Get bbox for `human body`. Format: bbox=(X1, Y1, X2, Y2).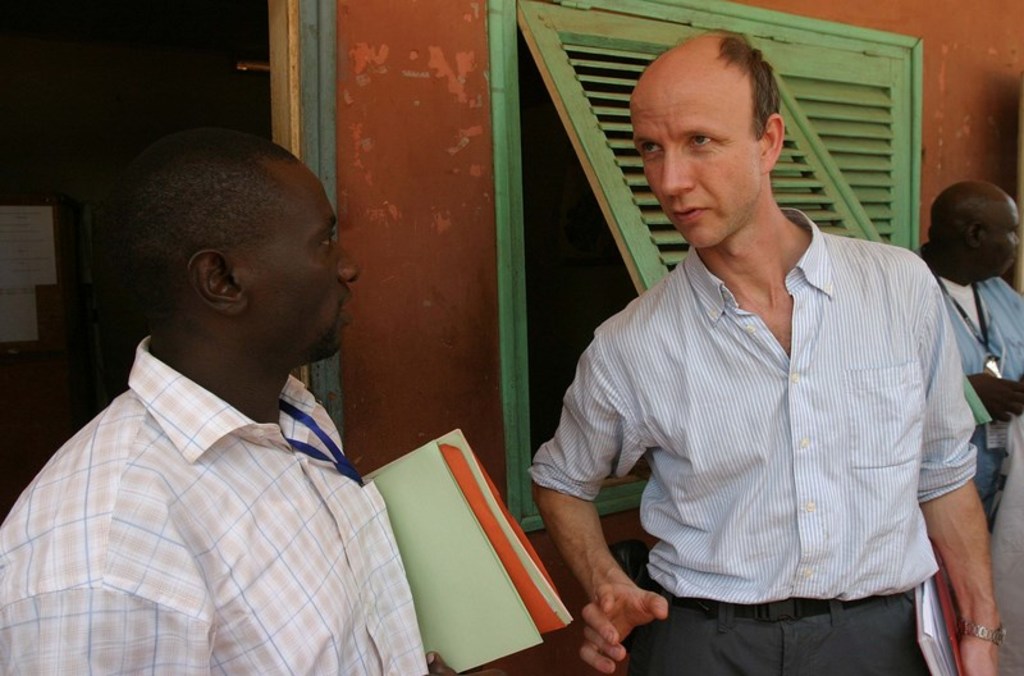
bbox=(0, 321, 426, 675).
